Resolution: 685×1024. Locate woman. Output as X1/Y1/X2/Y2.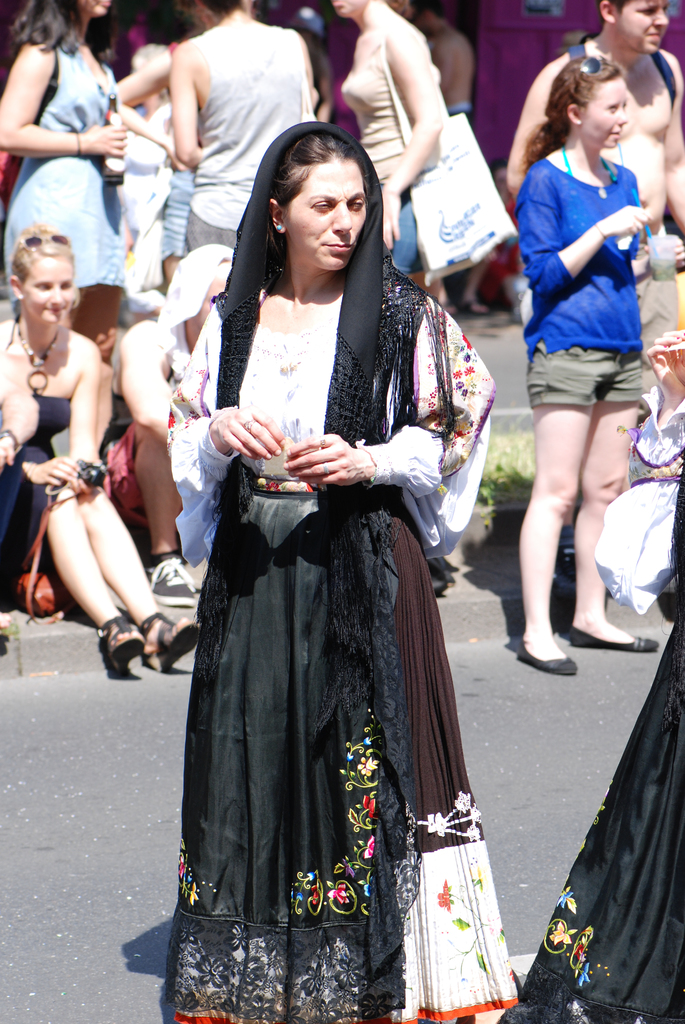
0/226/205/674.
